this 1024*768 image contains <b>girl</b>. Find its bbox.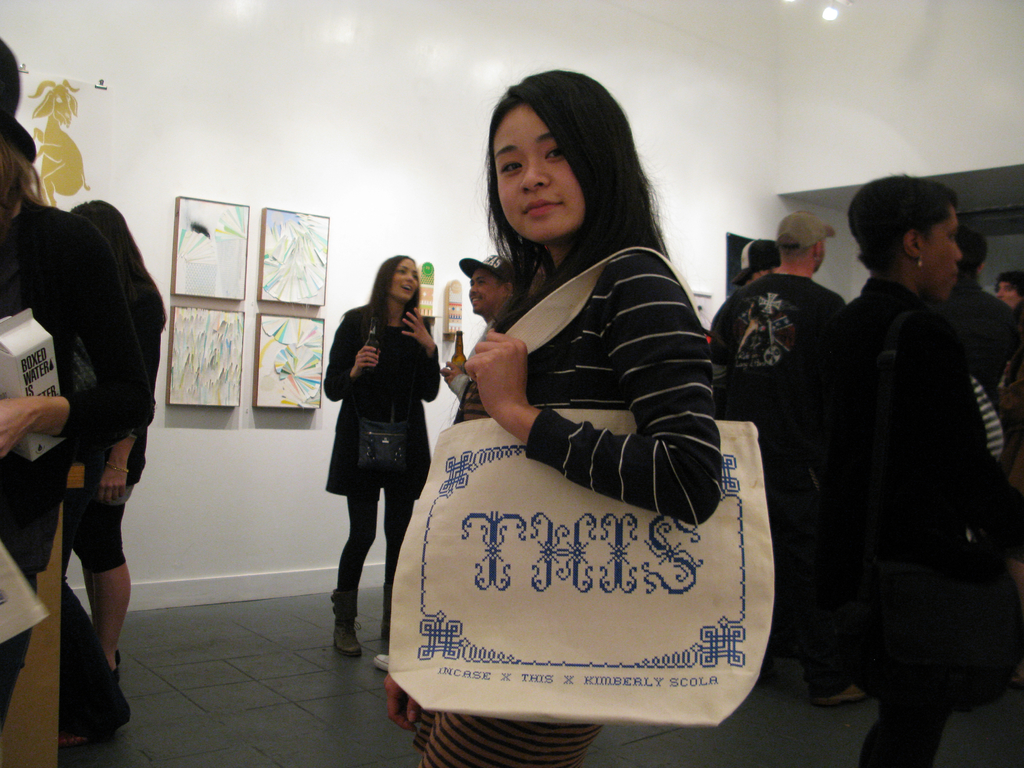
detection(386, 73, 723, 766).
